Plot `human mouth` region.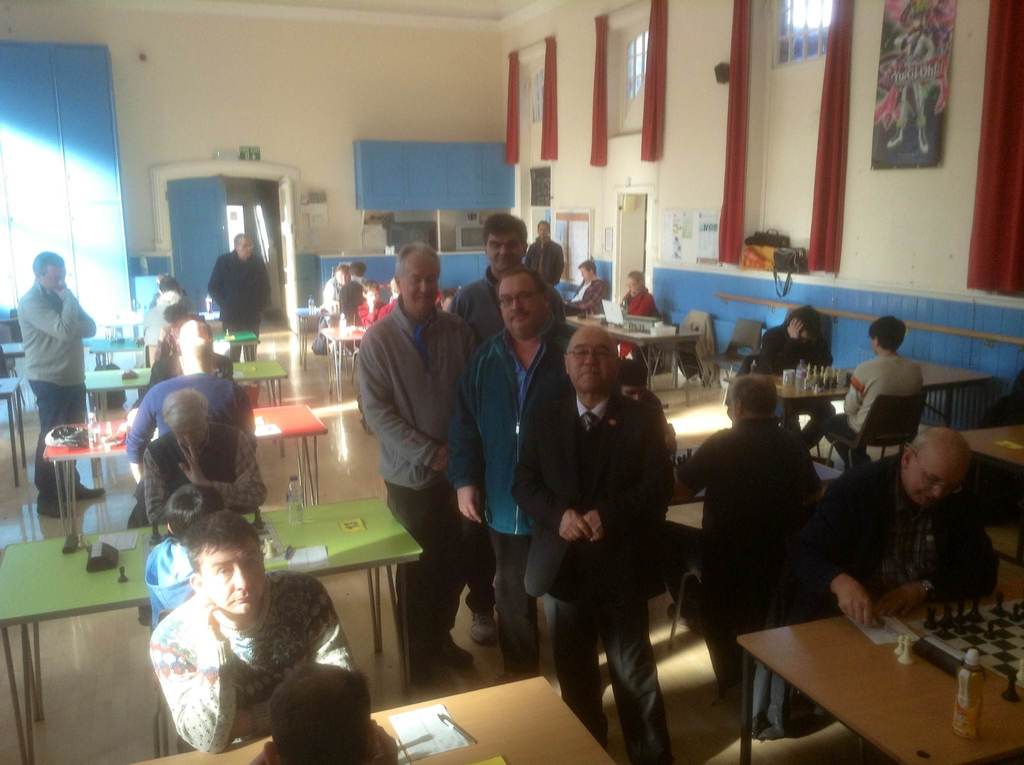
Plotted at (left=920, top=496, right=939, bottom=506).
